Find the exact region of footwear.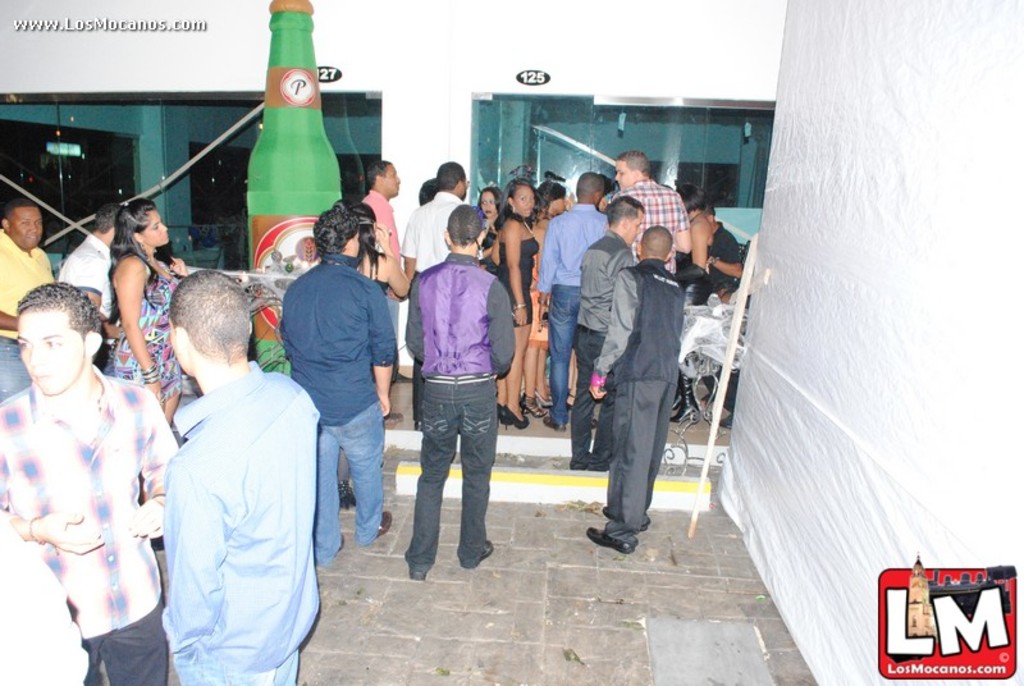
Exact region: BBox(479, 540, 494, 563).
